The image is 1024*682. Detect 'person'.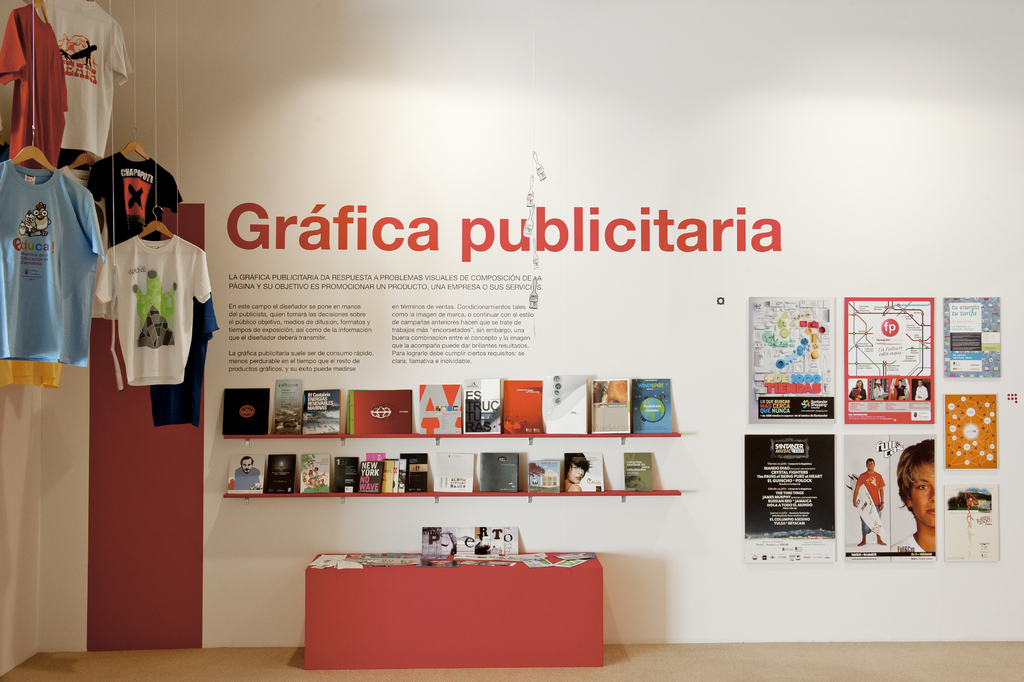
Detection: pyautogui.locateOnScreen(235, 454, 259, 494).
